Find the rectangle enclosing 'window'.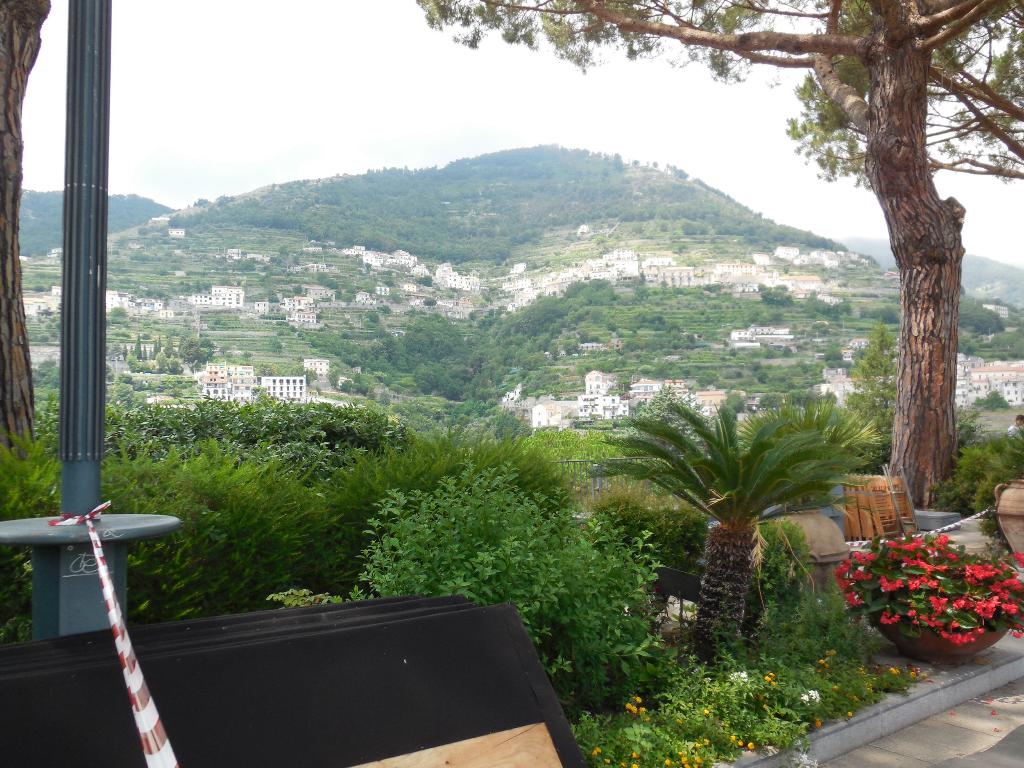
<region>308, 314, 311, 317</region>.
